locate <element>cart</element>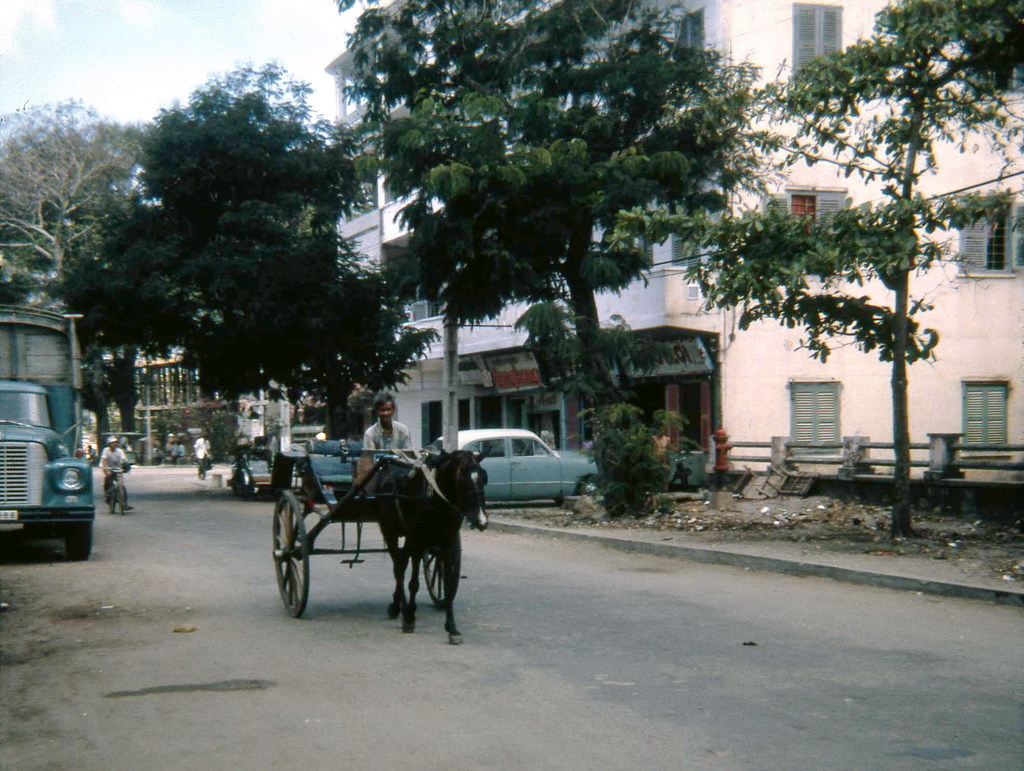
[270,438,492,619]
